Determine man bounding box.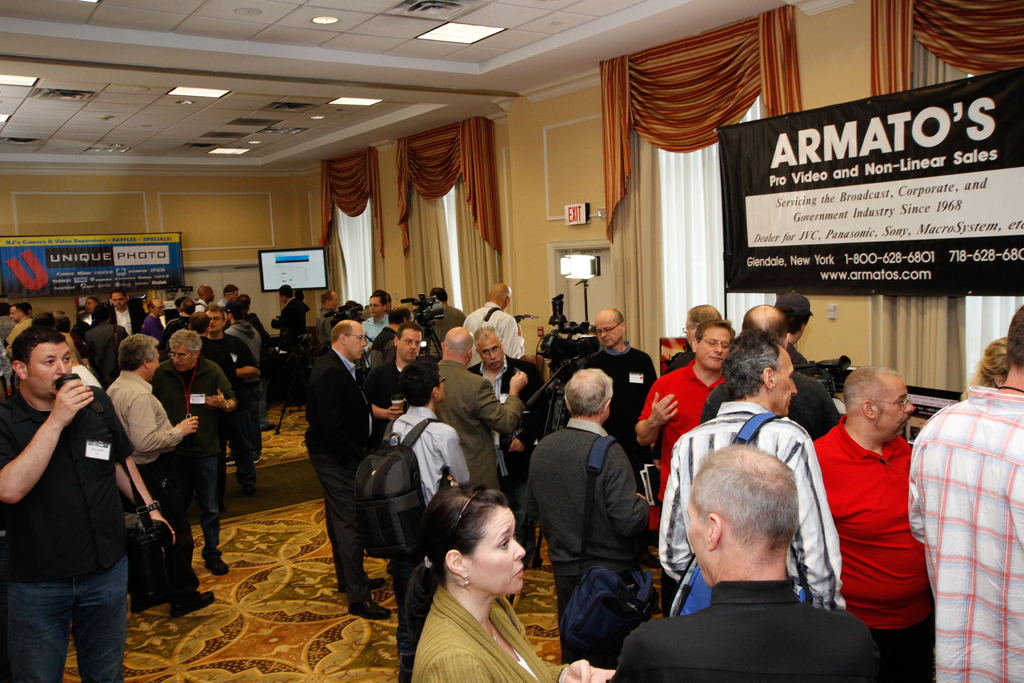
Determined: <bbox>271, 283, 310, 351</bbox>.
